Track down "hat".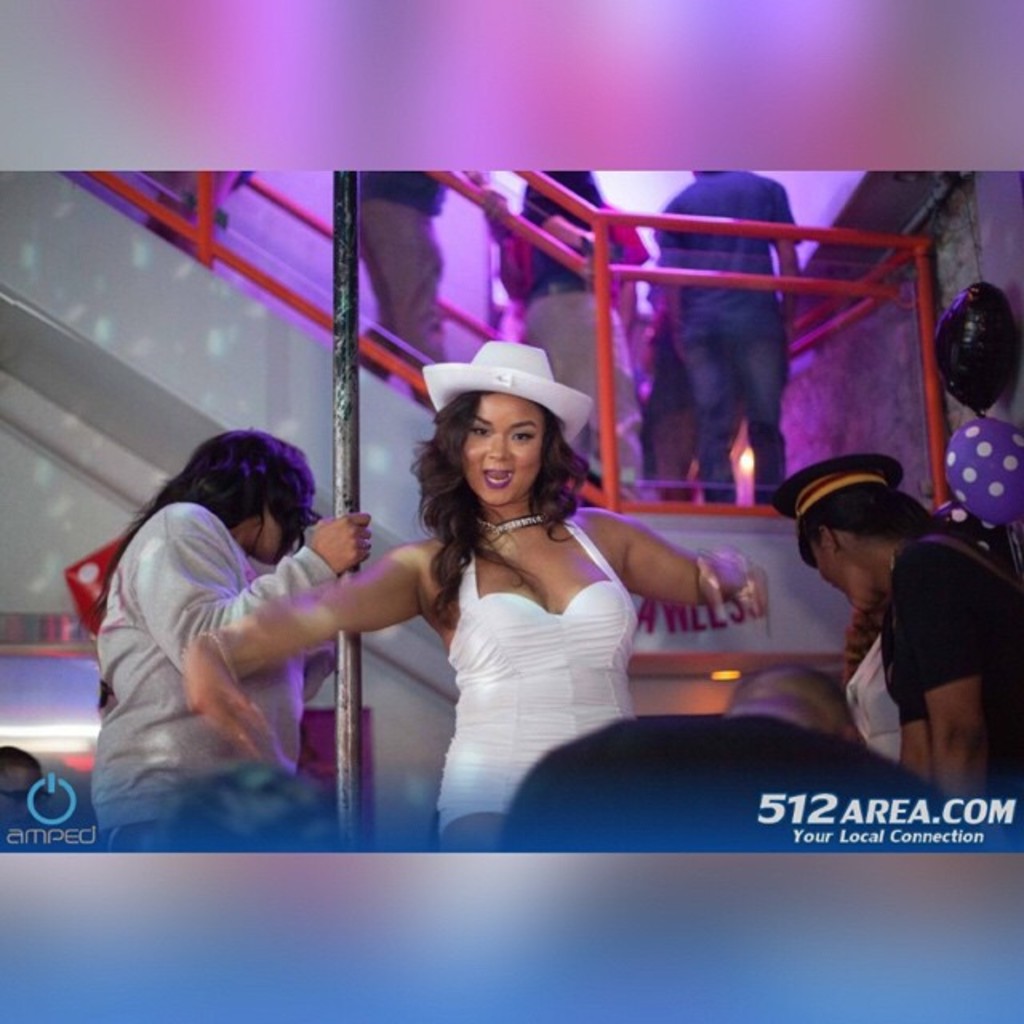
Tracked to (771,454,901,568).
